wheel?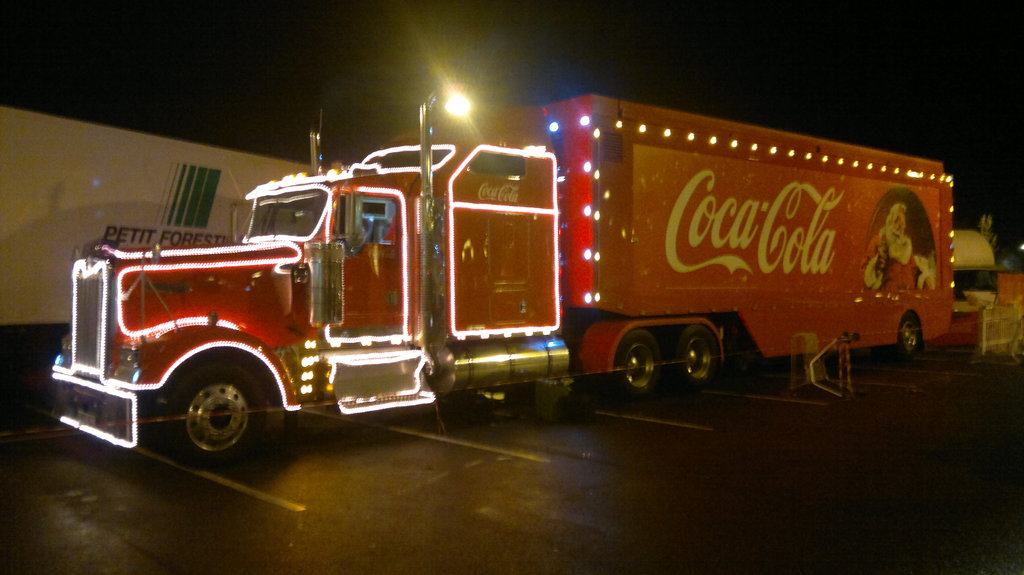
(899, 311, 925, 356)
